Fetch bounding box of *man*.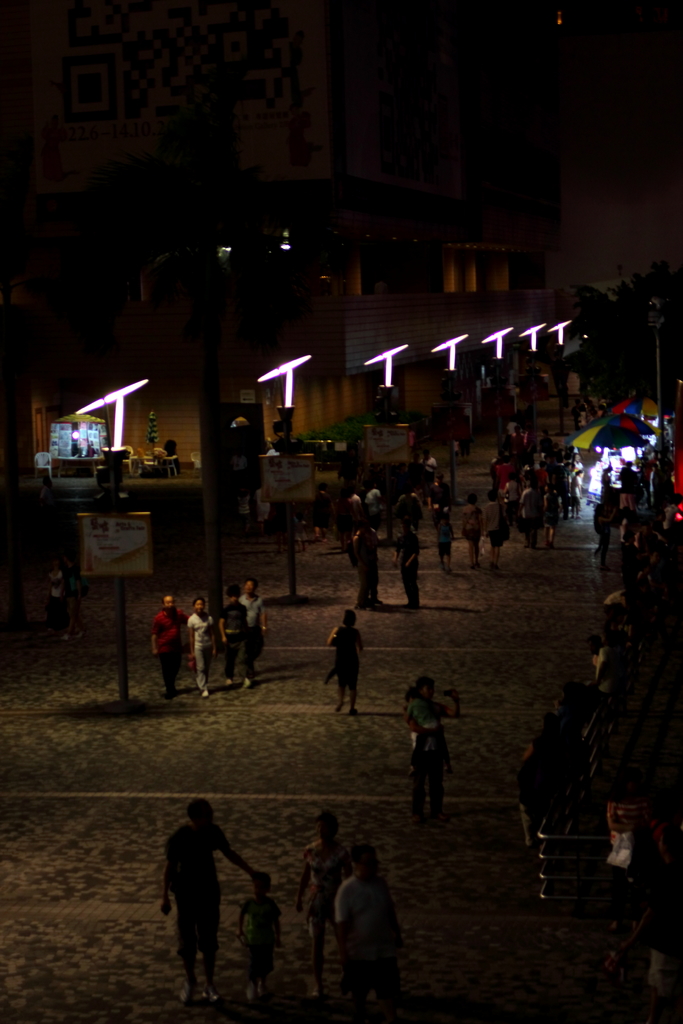
Bbox: pyautogui.locateOnScreen(157, 802, 258, 1005).
